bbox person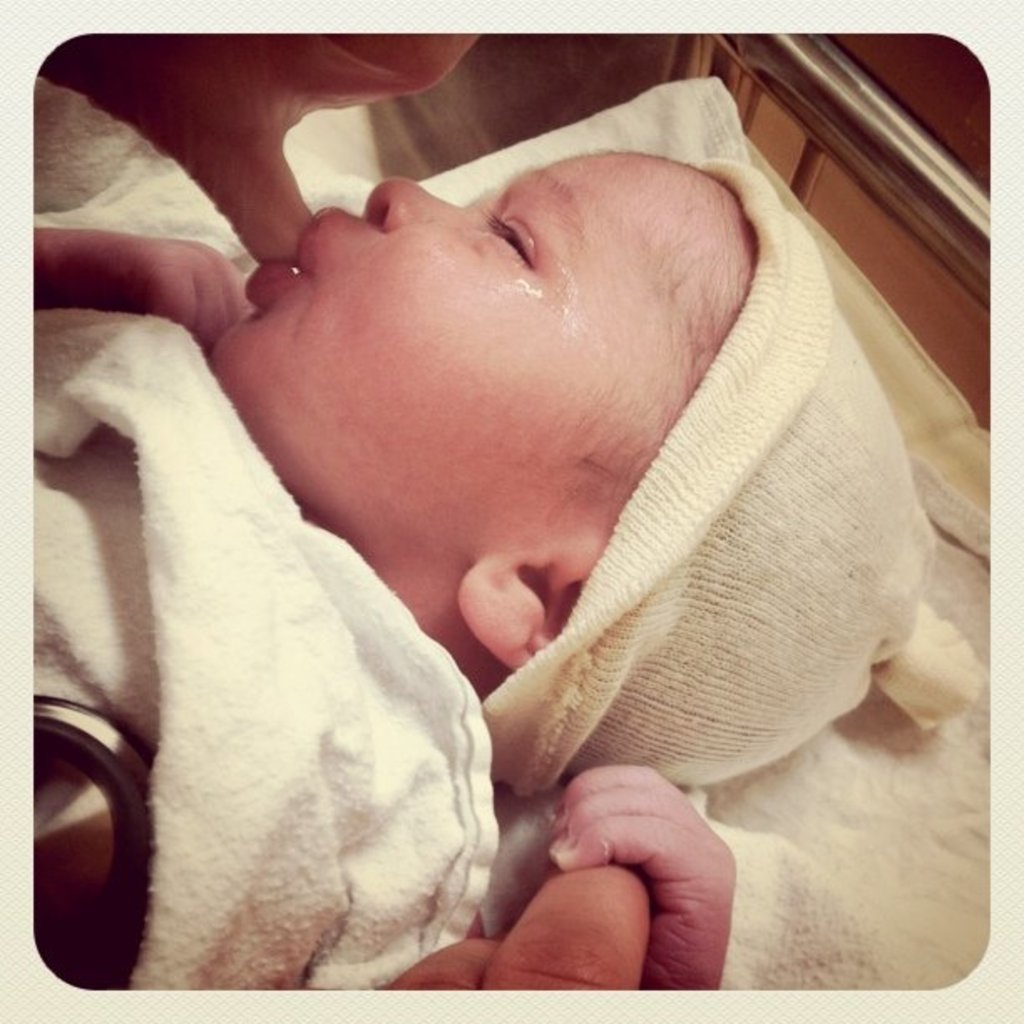
l=32, t=147, r=922, b=987
